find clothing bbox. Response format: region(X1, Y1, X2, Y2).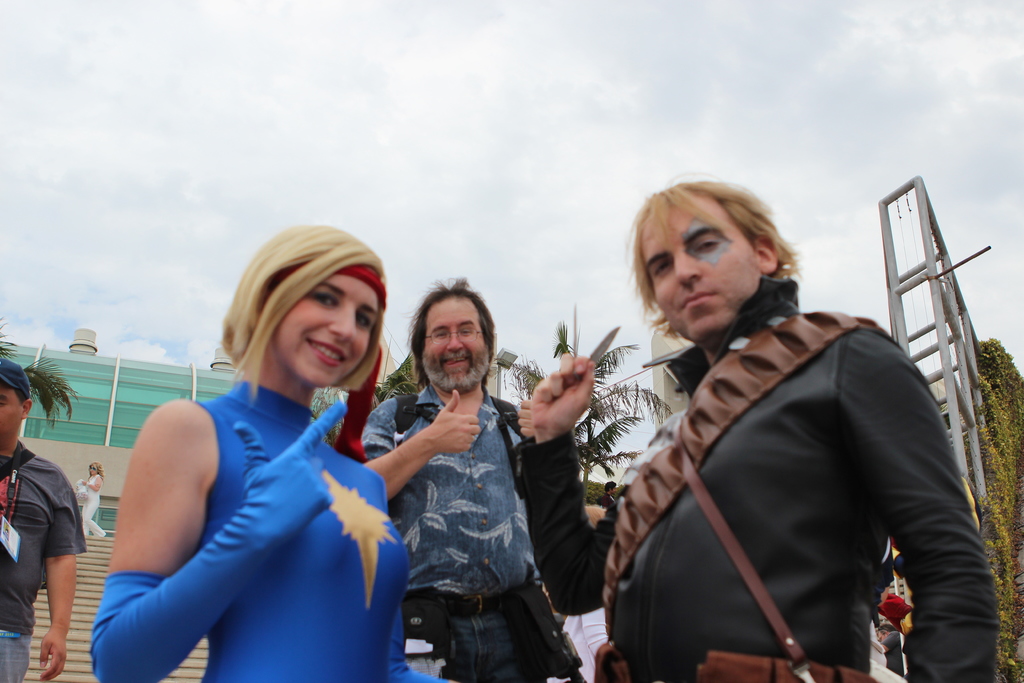
region(0, 444, 84, 682).
